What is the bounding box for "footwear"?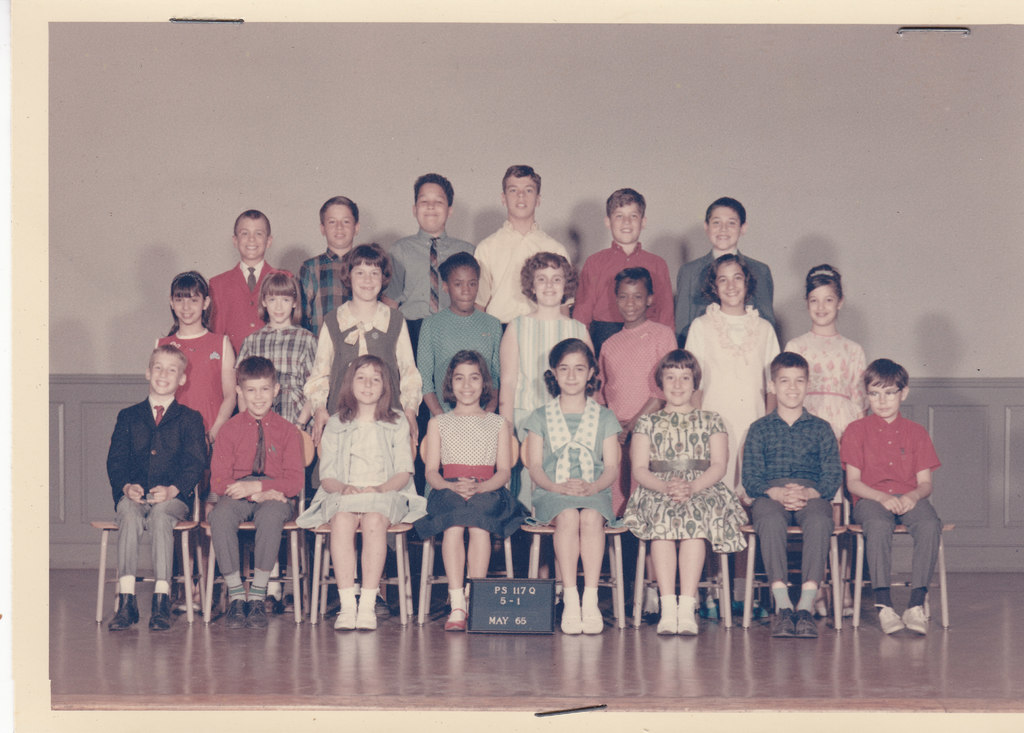
[334, 600, 360, 632].
